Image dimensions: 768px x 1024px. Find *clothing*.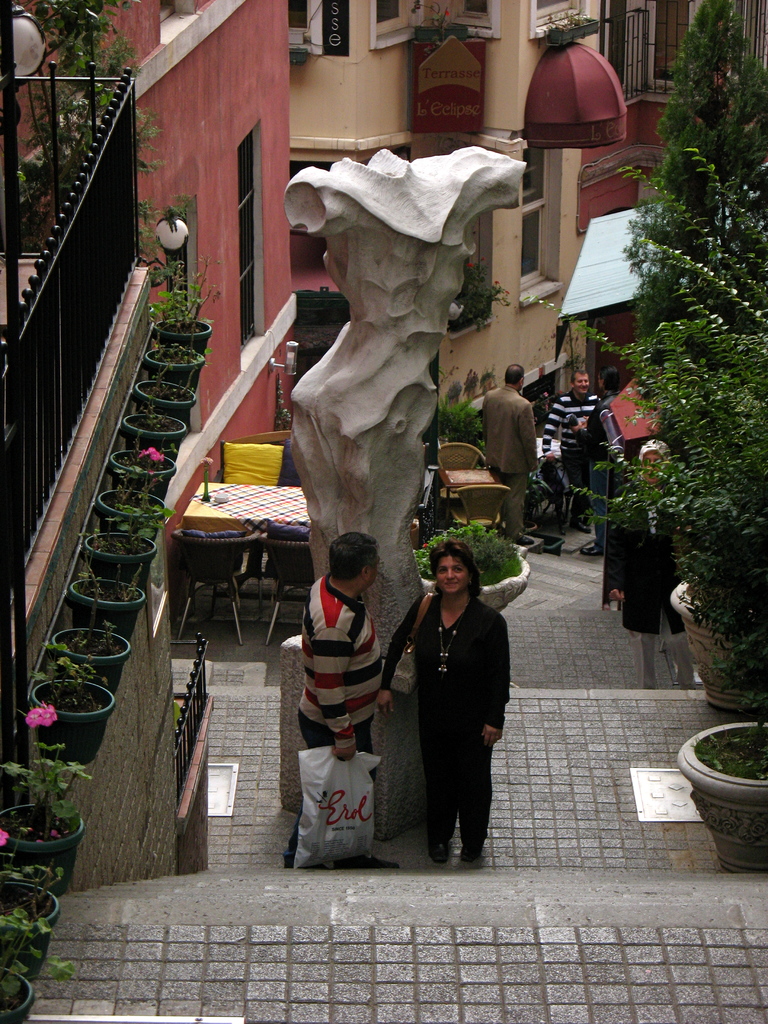
379:593:510:844.
